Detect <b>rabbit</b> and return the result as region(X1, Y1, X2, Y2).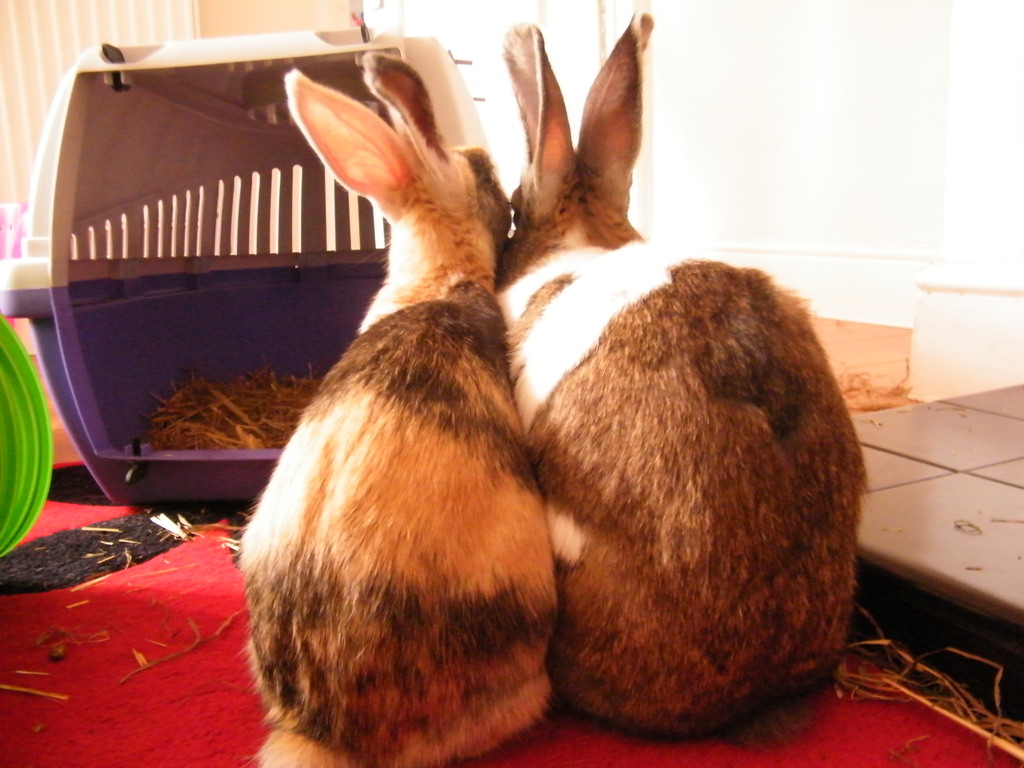
region(488, 8, 871, 743).
